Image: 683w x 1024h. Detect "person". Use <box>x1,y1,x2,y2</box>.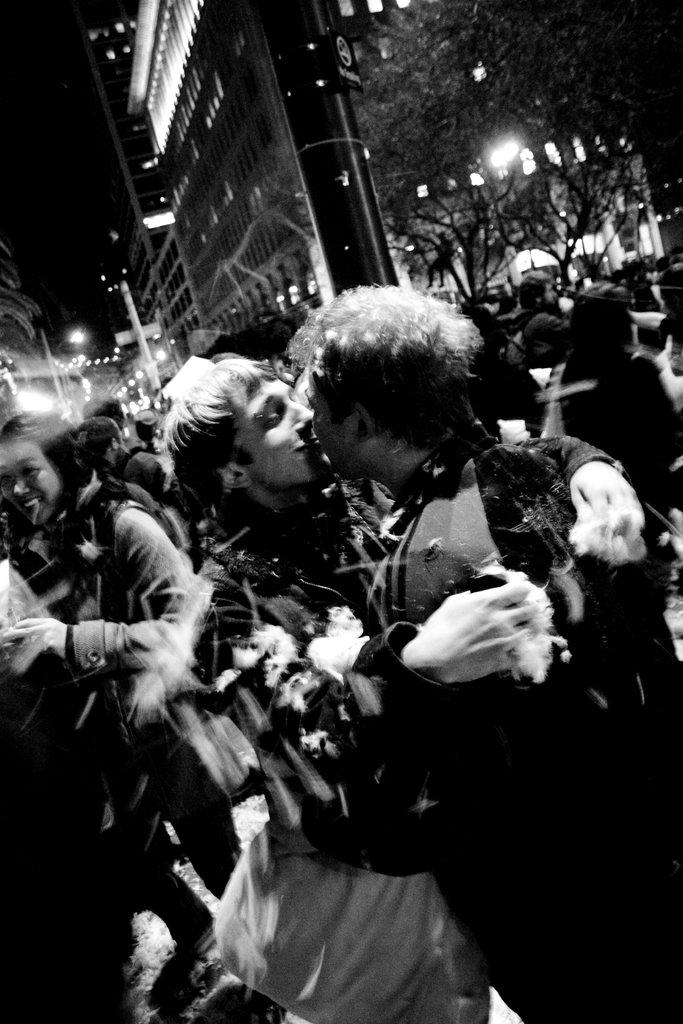
<box>157,355,649,1023</box>.
